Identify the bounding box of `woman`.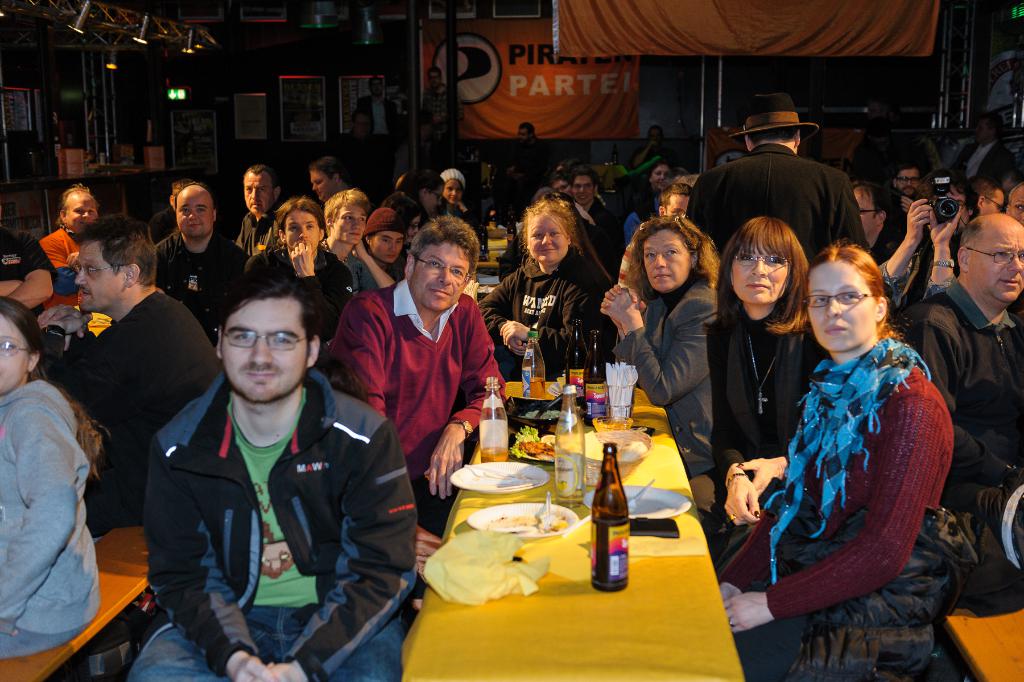
rect(696, 256, 968, 674).
